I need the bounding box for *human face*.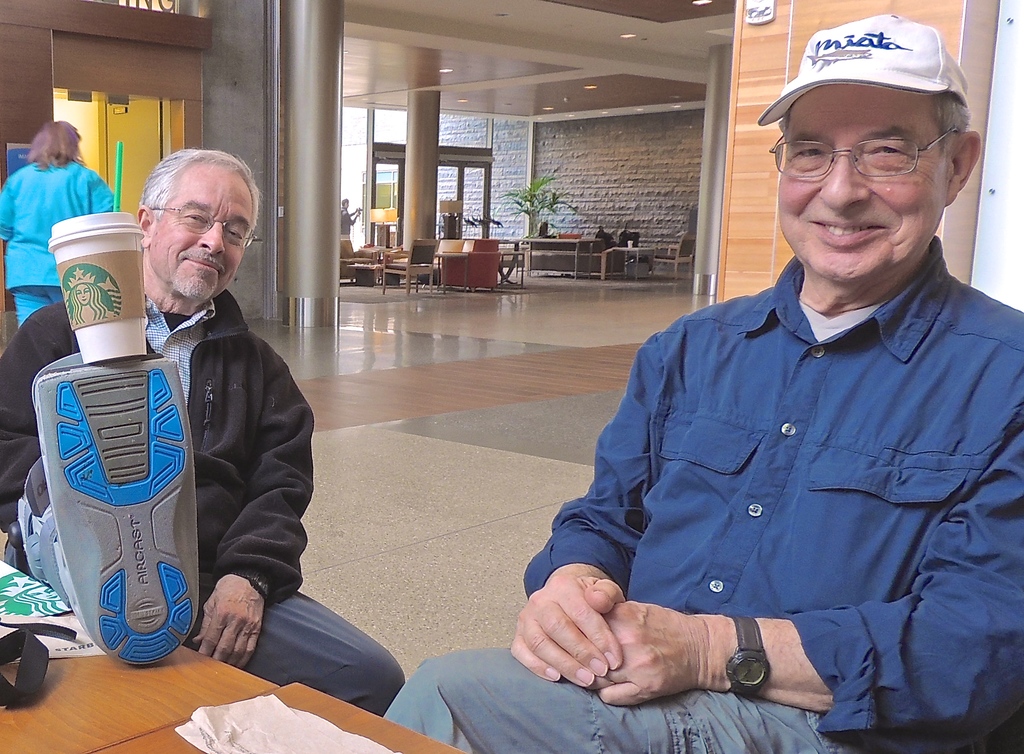
Here it is: (774,81,942,280).
